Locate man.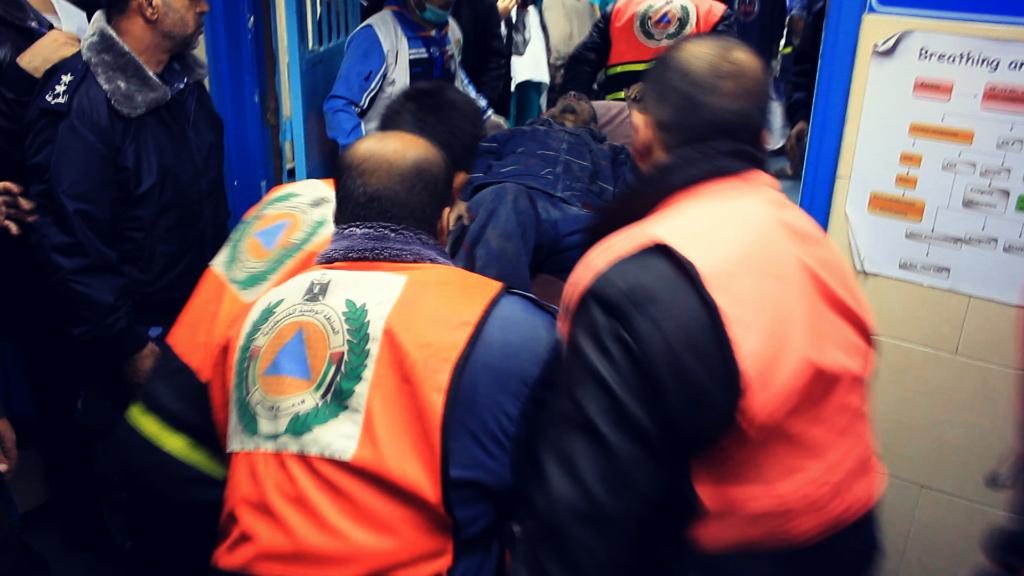
Bounding box: x1=553 y1=0 x2=738 y2=126.
